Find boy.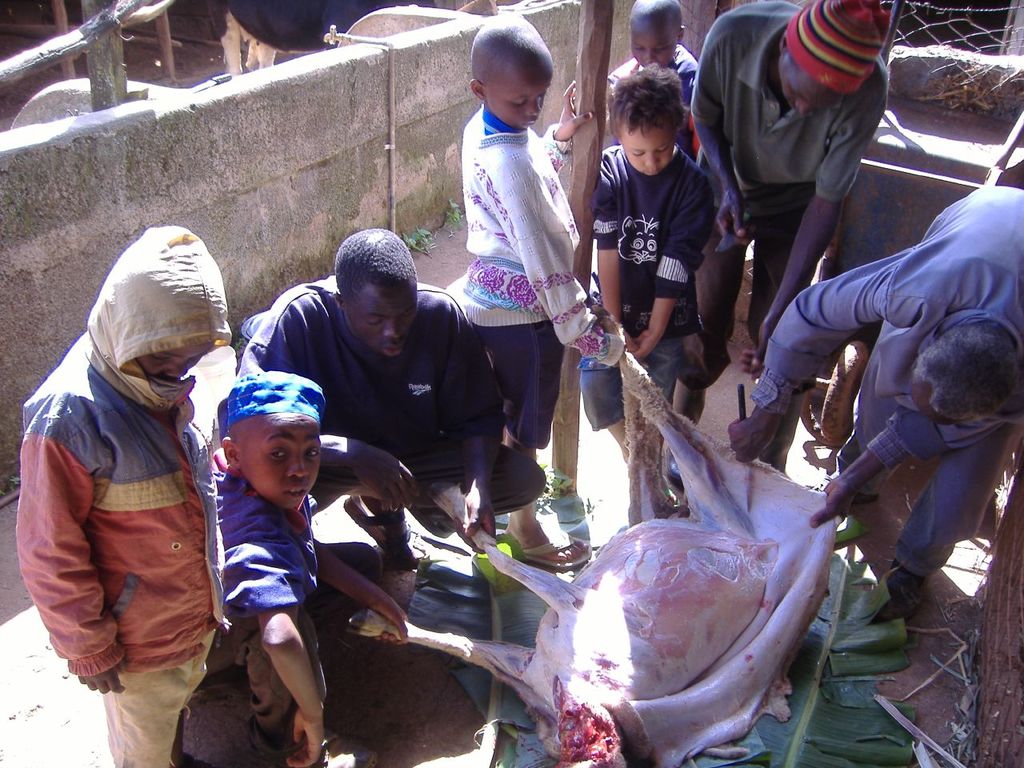
pyautogui.locateOnScreen(438, 10, 627, 563).
